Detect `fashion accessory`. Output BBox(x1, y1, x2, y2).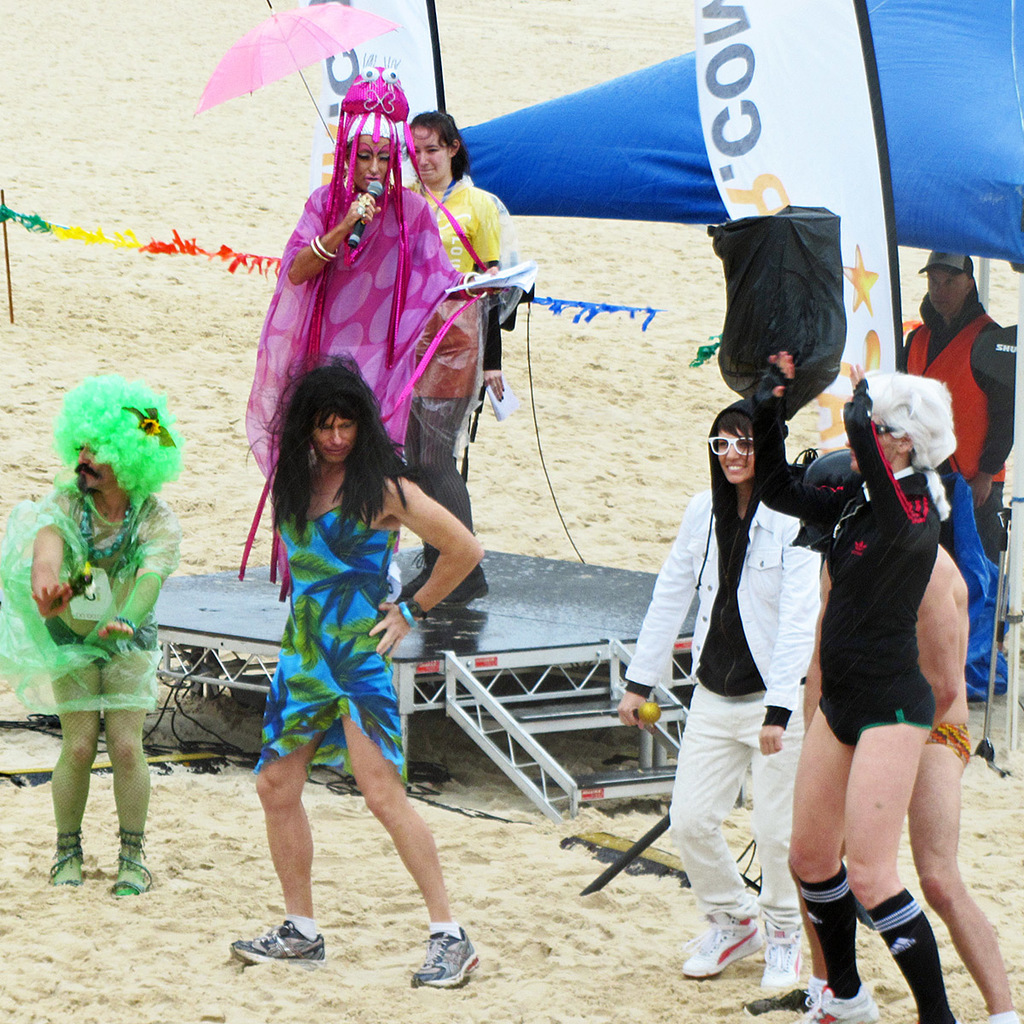
BBox(109, 822, 152, 898).
